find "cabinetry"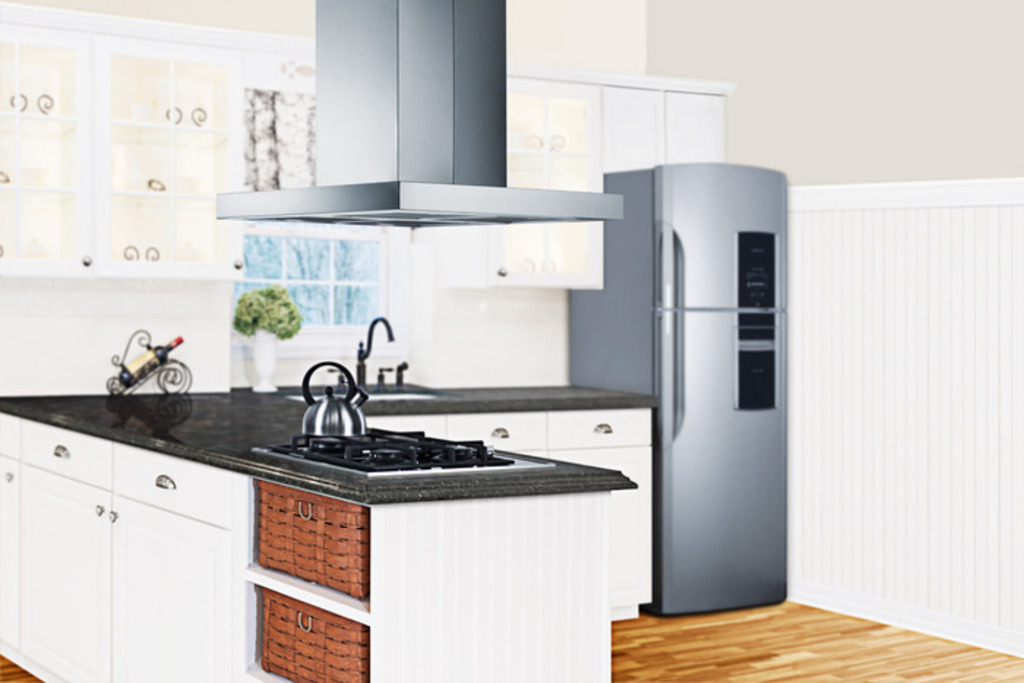
{"x1": 478, "y1": 91, "x2": 603, "y2": 276}
